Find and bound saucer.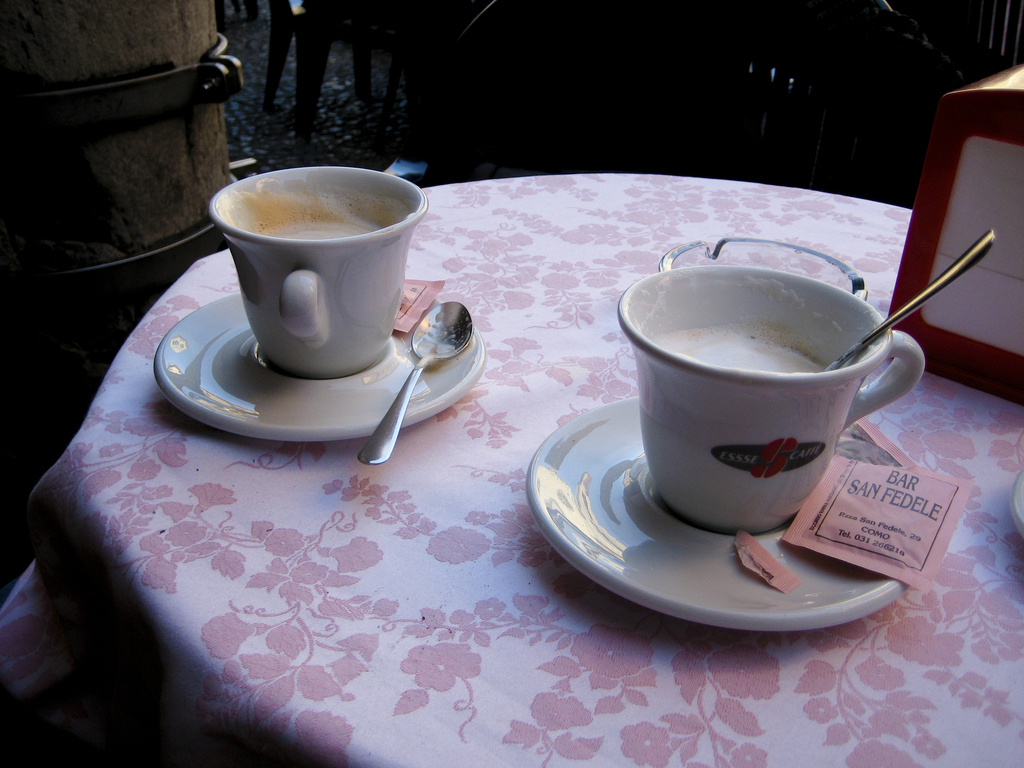
Bound: detection(524, 396, 932, 635).
